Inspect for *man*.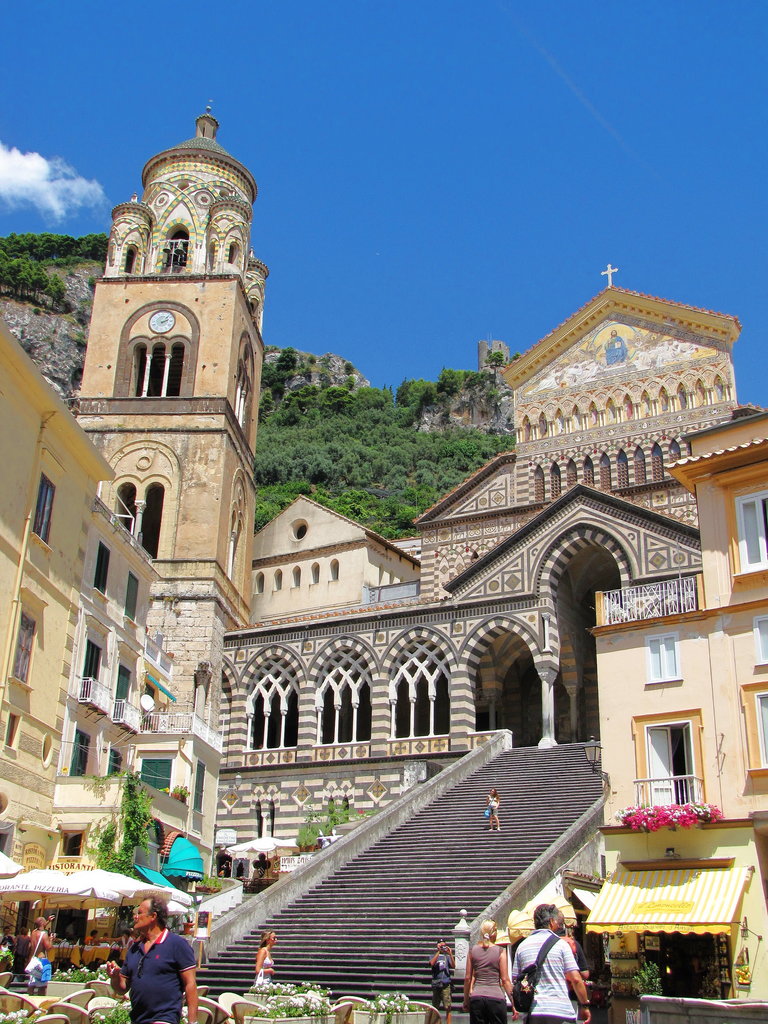
Inspection: (525, 917, 602, 1023).
